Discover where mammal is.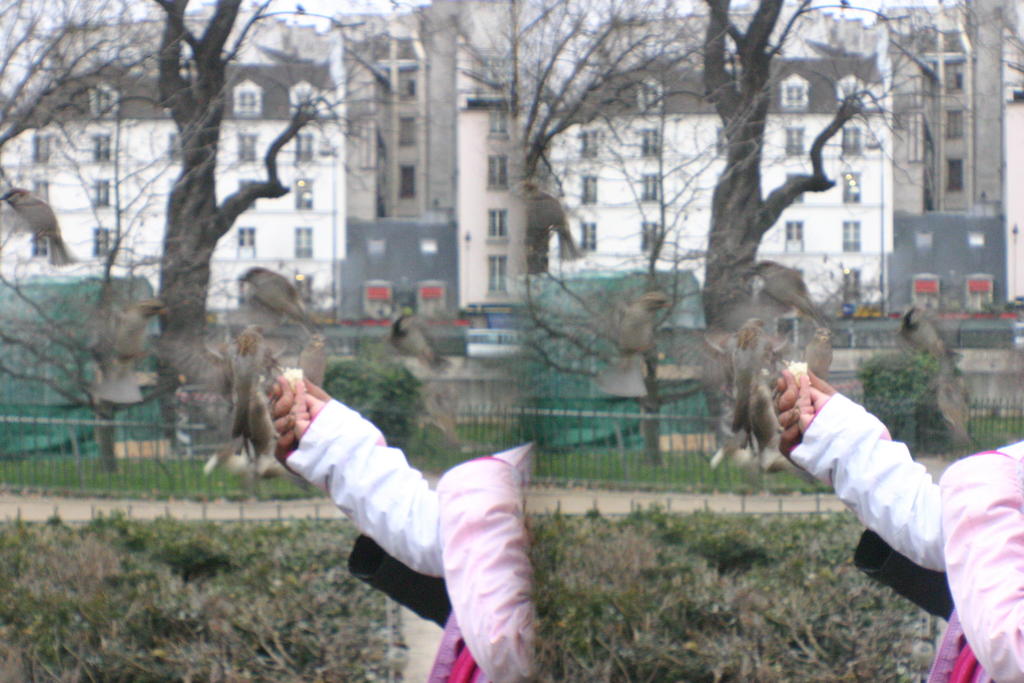
Discovered at 777 358 1023 682.
